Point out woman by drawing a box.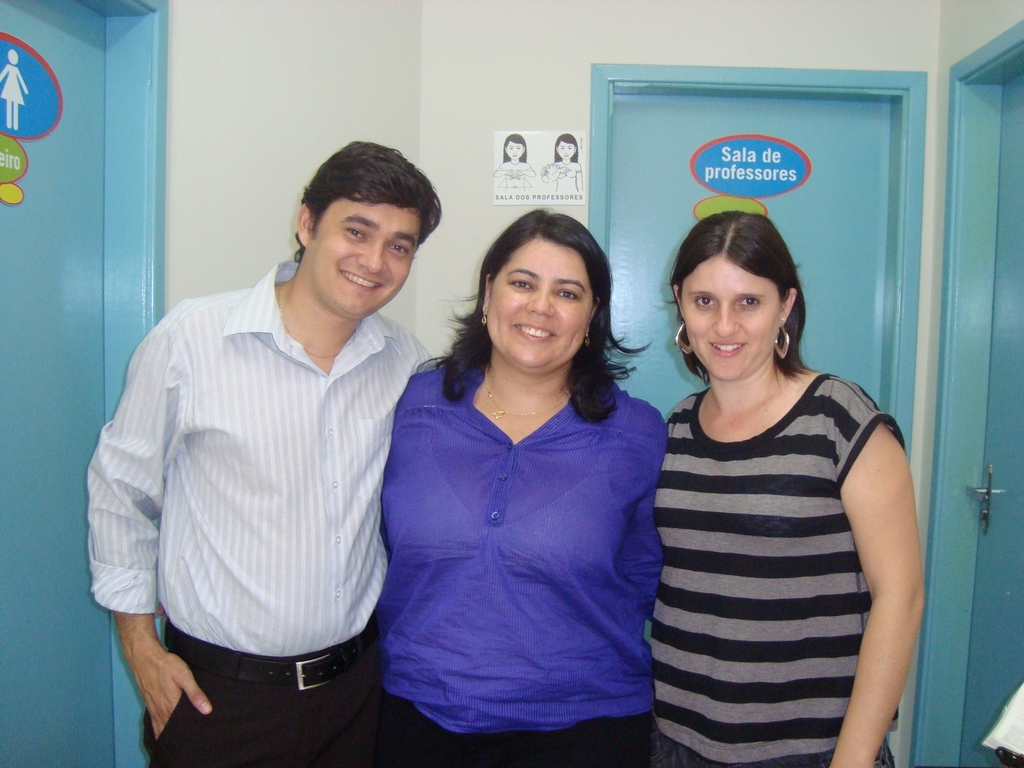
crop(381, 206, 668, 767).
